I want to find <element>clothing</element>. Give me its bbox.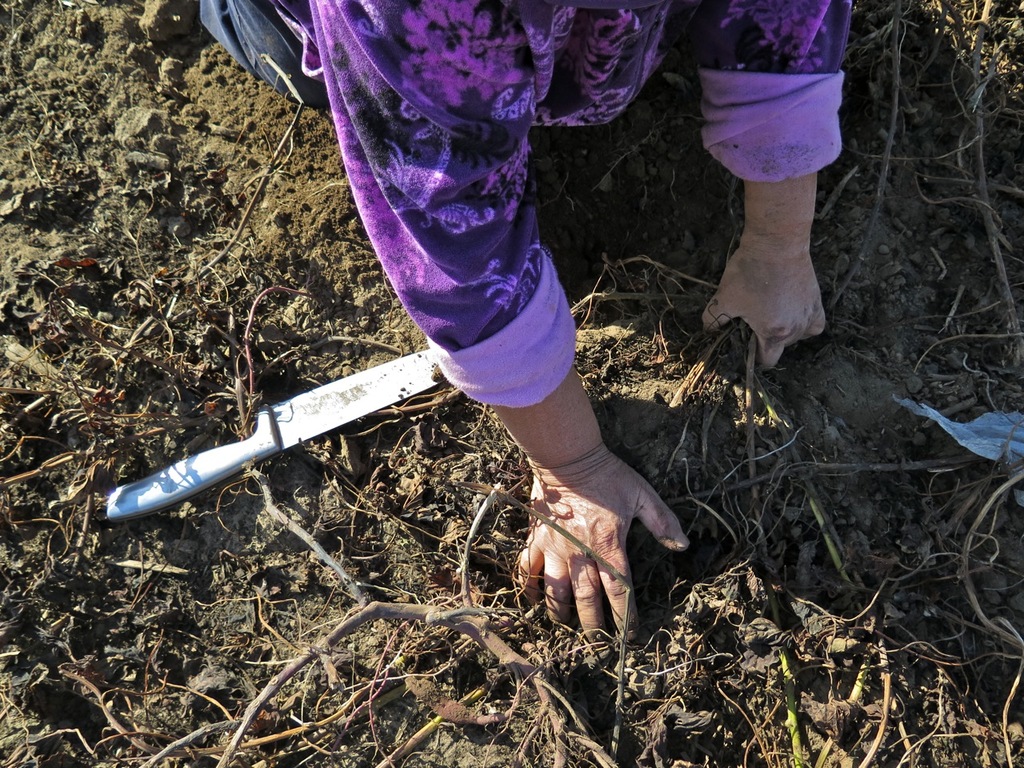
[x1=191, y1=0, x2=855, y2=411].
